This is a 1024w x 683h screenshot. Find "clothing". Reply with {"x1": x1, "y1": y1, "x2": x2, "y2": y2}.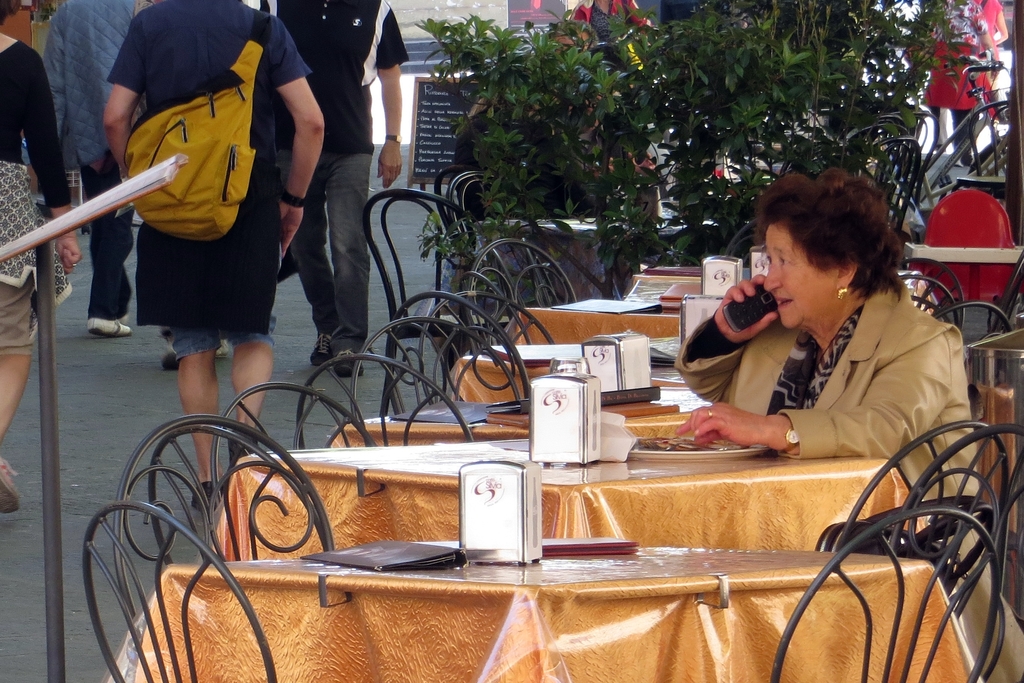
{"x1": 43, "y1": 0, "x2": 138, "y2": 318}.
